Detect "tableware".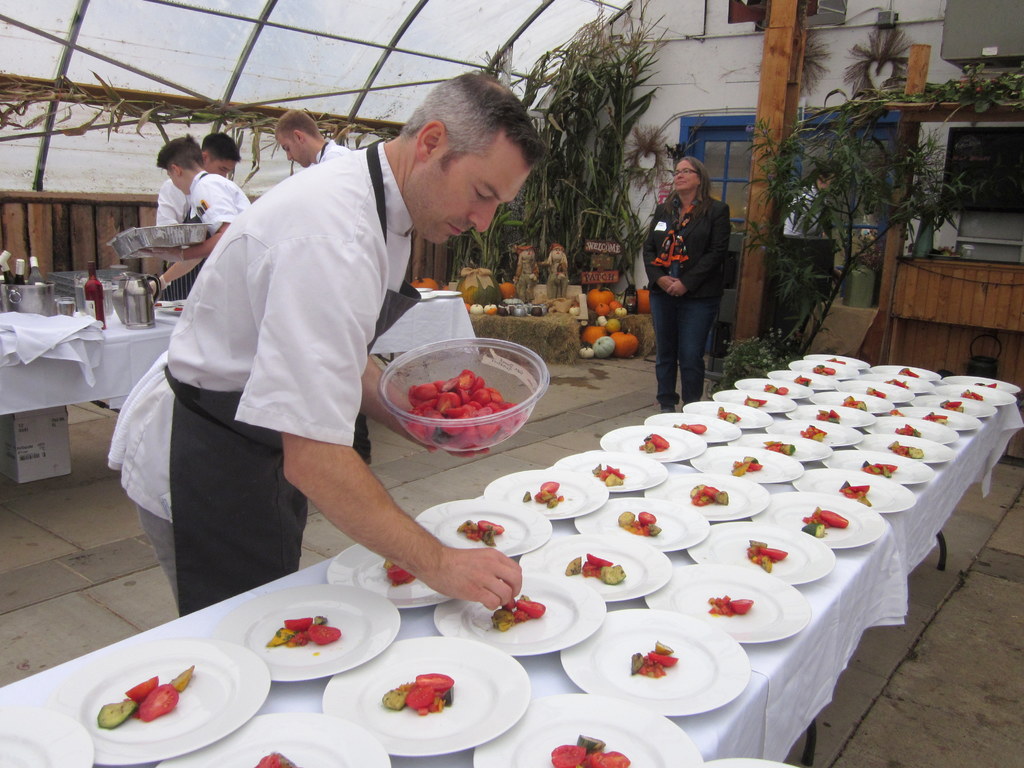
Detected at [645,475,779,520].
